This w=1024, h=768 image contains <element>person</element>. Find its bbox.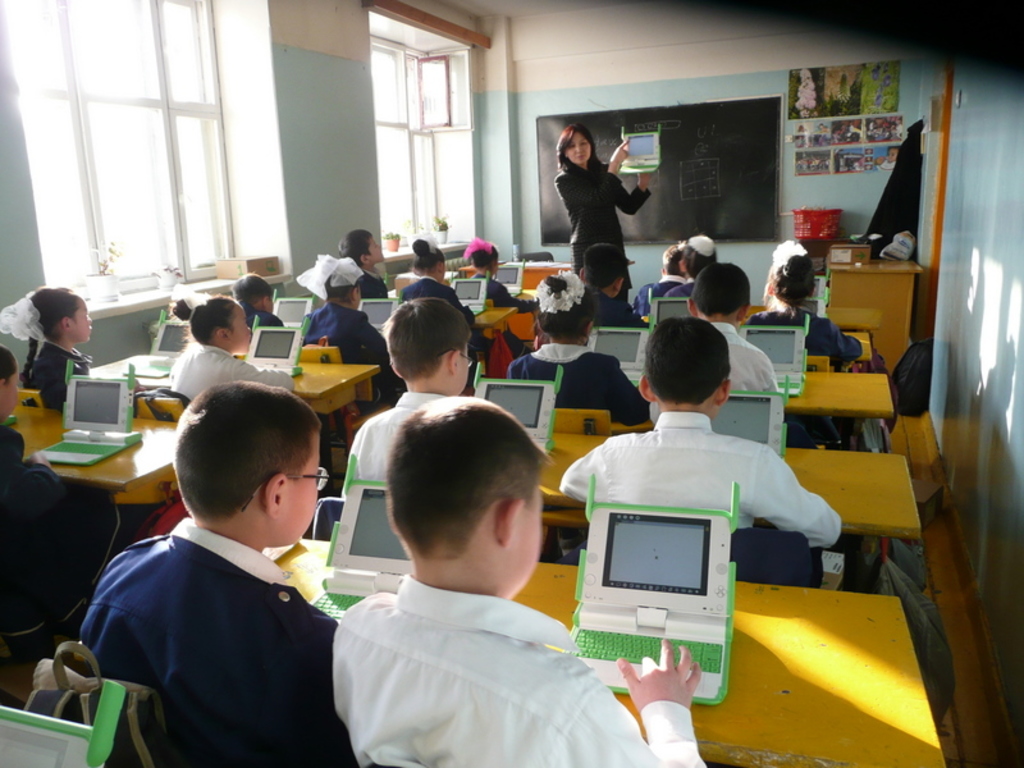
bbox=[0, 347, 123, 657].
